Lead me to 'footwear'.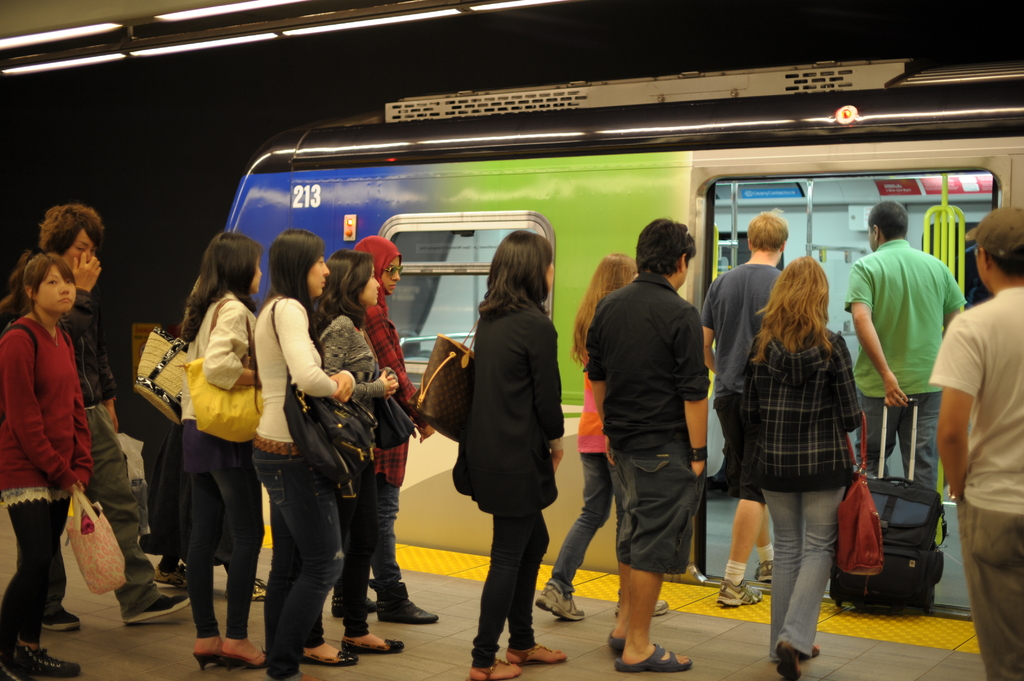
Lead to [188, 652, 223, 671].
